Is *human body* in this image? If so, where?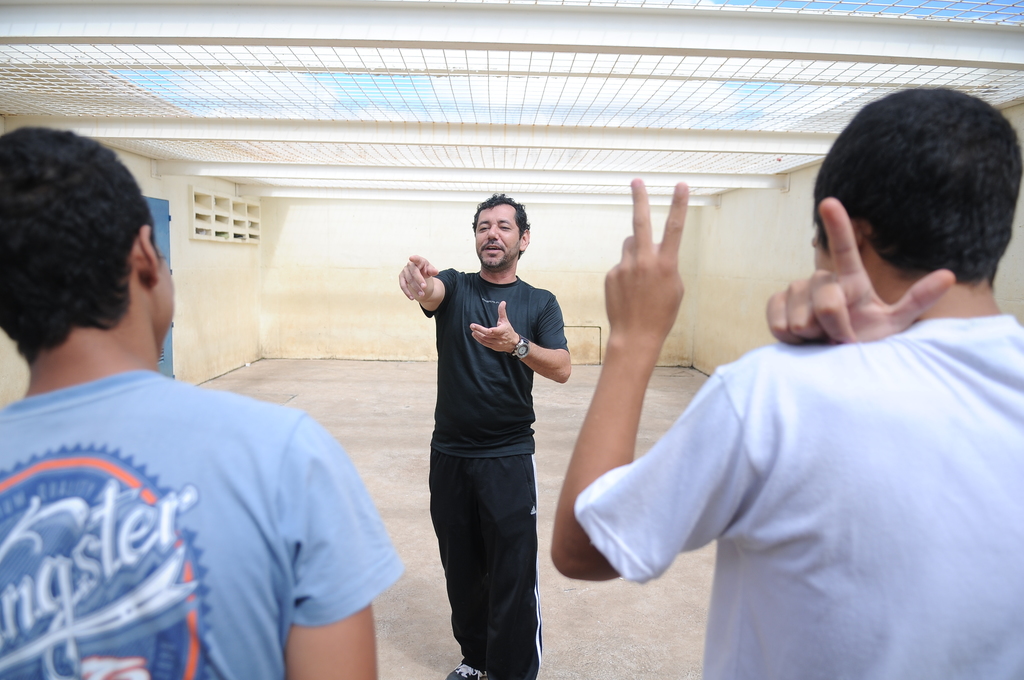
Yes, at 549:172:1023:679.
